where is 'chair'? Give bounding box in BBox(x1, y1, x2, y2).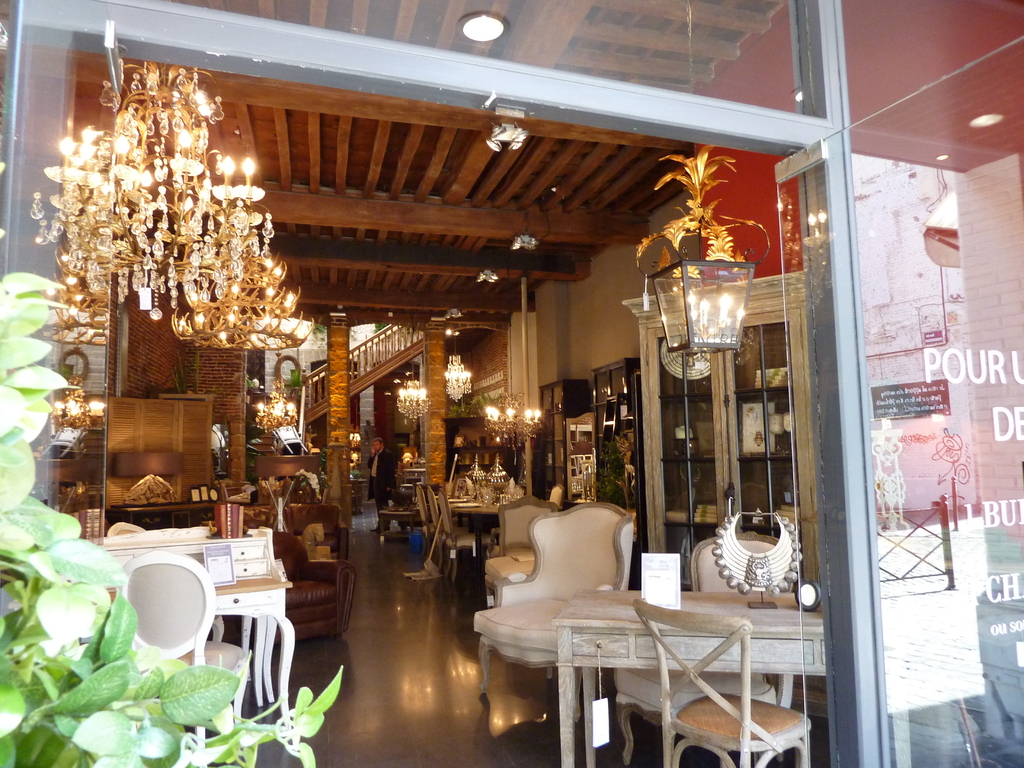
BBox(489, 498, 556, 559).
